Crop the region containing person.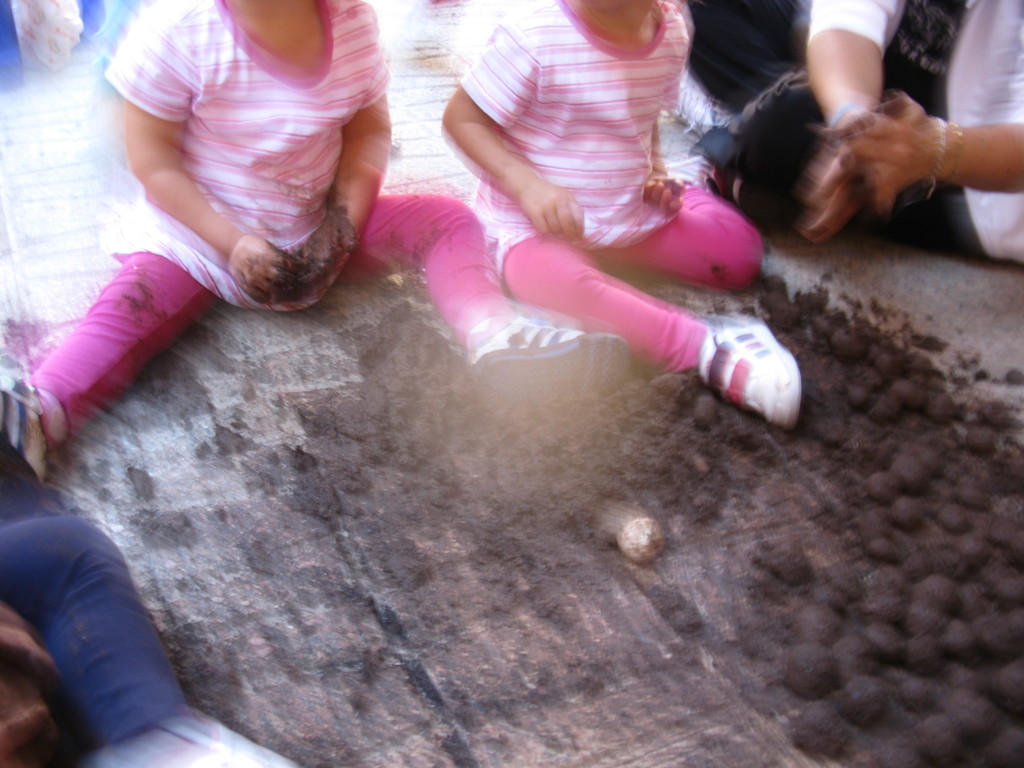
Crop region: bbox=[0, 0, 633, 481].
